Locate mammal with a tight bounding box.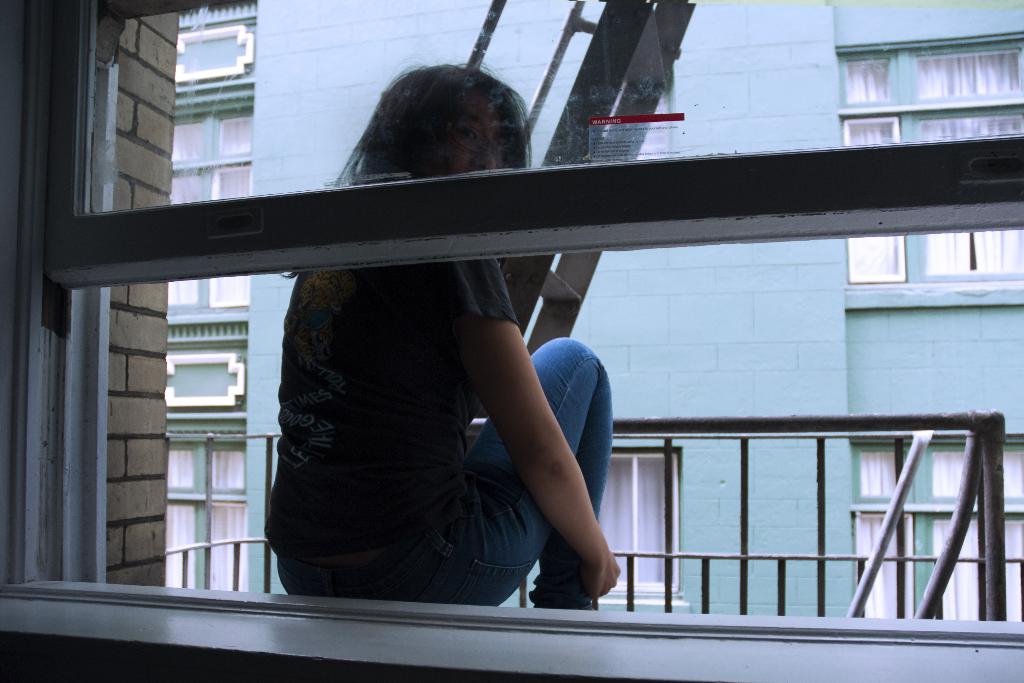
(left=248, top=33, right=624, bottom=614).
